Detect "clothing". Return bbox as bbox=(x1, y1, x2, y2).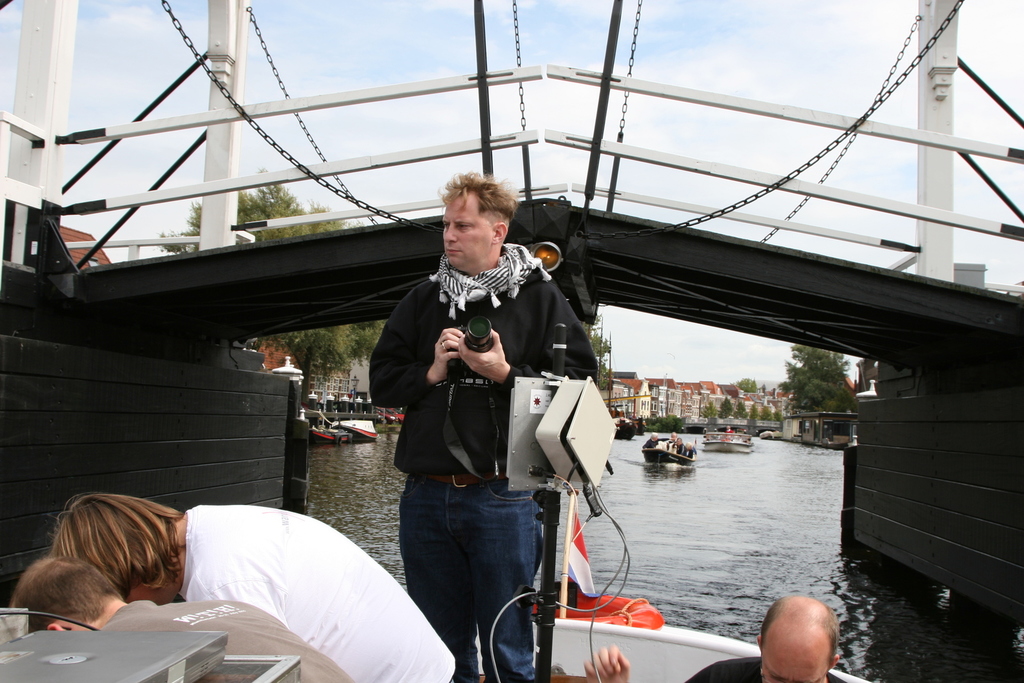
bbox=(178, 504, 460, 682).
